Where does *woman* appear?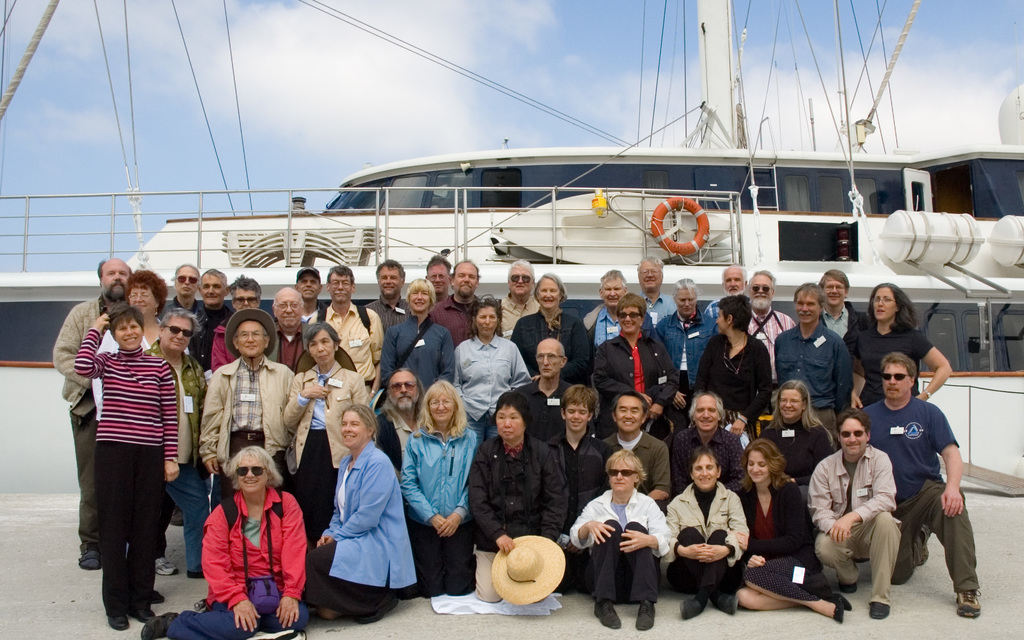
Appears at [x1=90, y1=269, x2=190, y2=579].
